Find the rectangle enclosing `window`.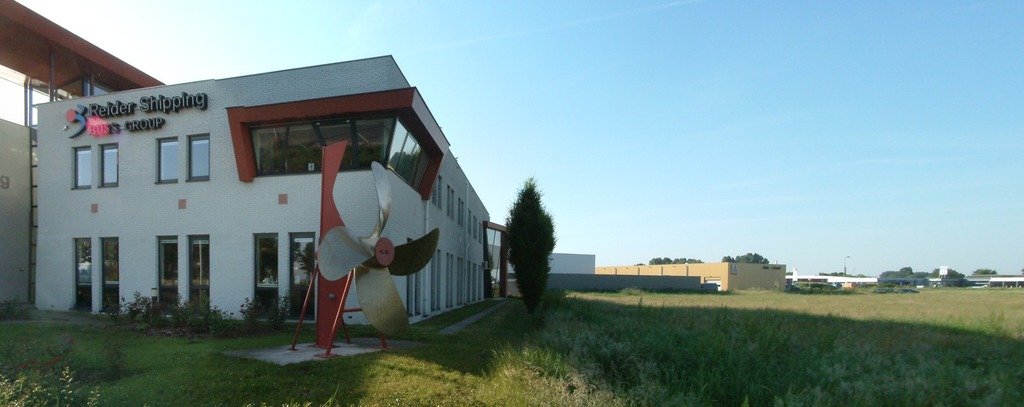
box(190, 237, 211, 311).
